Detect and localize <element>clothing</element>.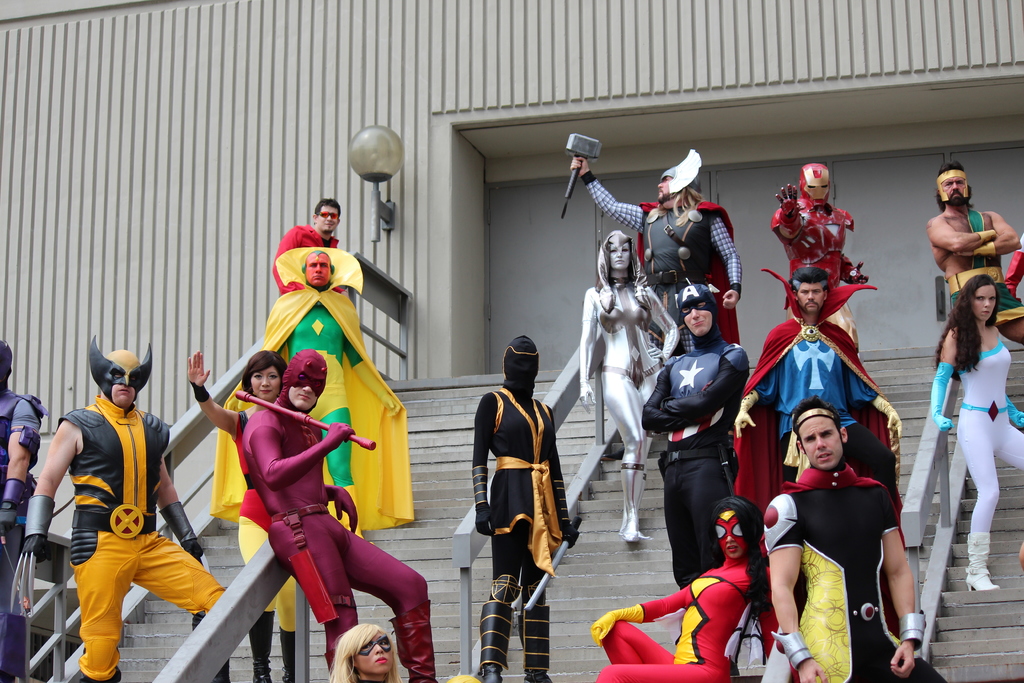
Localized at 572, 227, 686, 529.
